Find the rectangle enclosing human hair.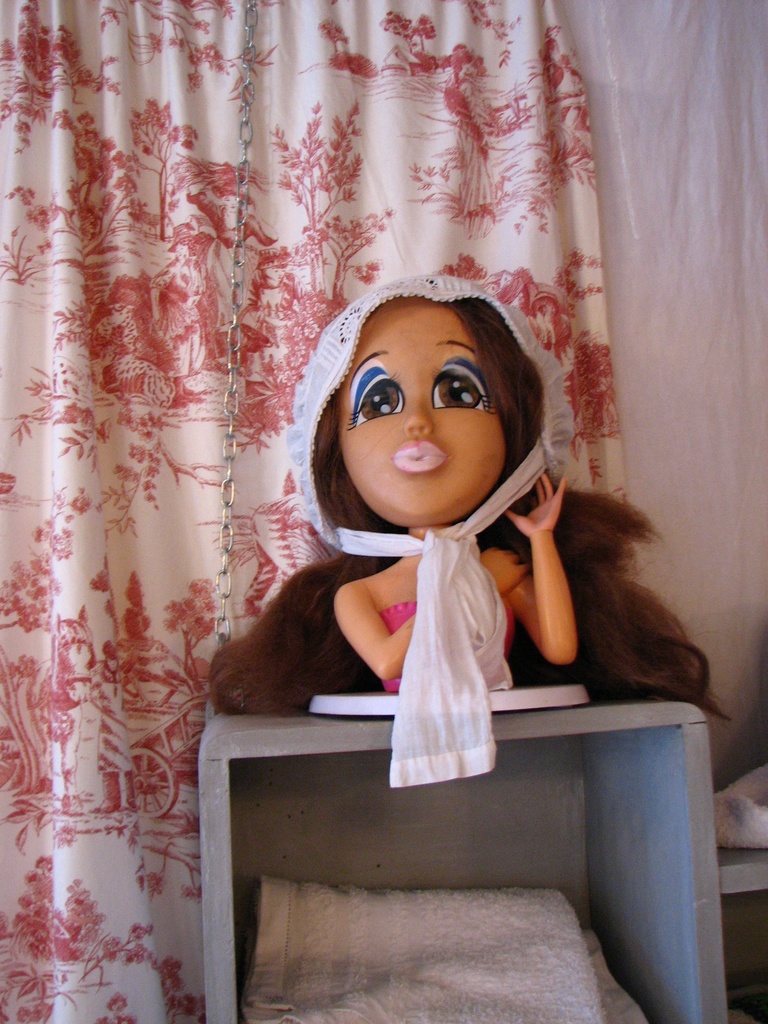
x1=195 y1=295 x2=735 y2=722.
